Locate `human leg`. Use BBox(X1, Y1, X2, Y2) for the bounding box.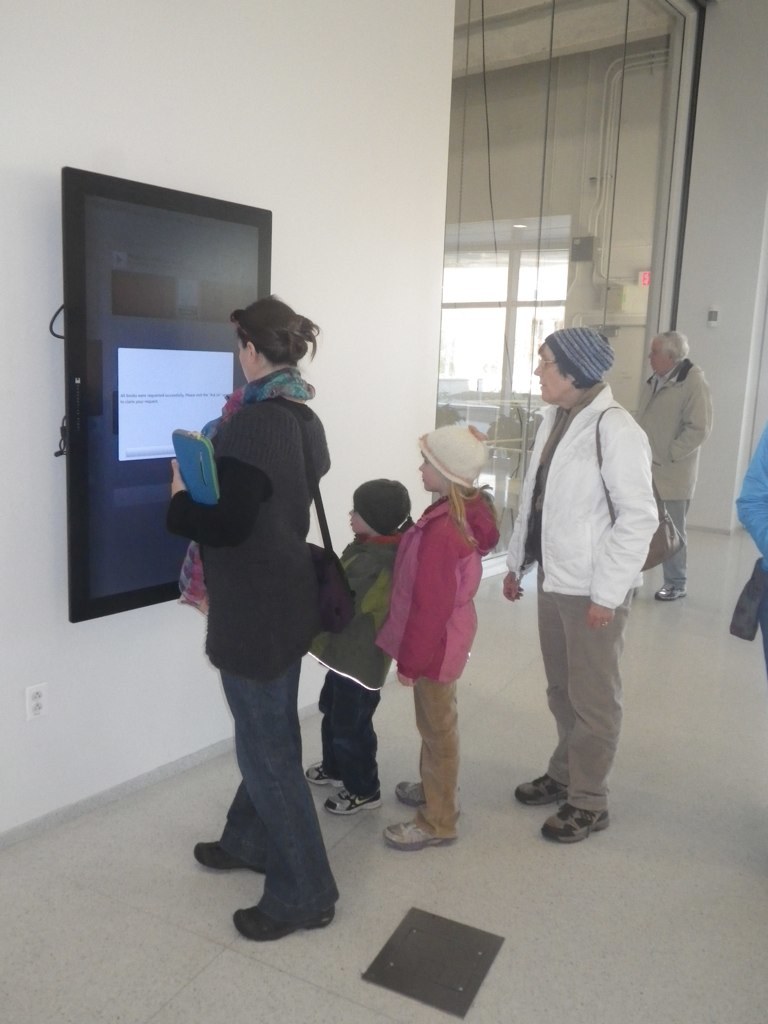
BBox(196, 668, 341, 941).
